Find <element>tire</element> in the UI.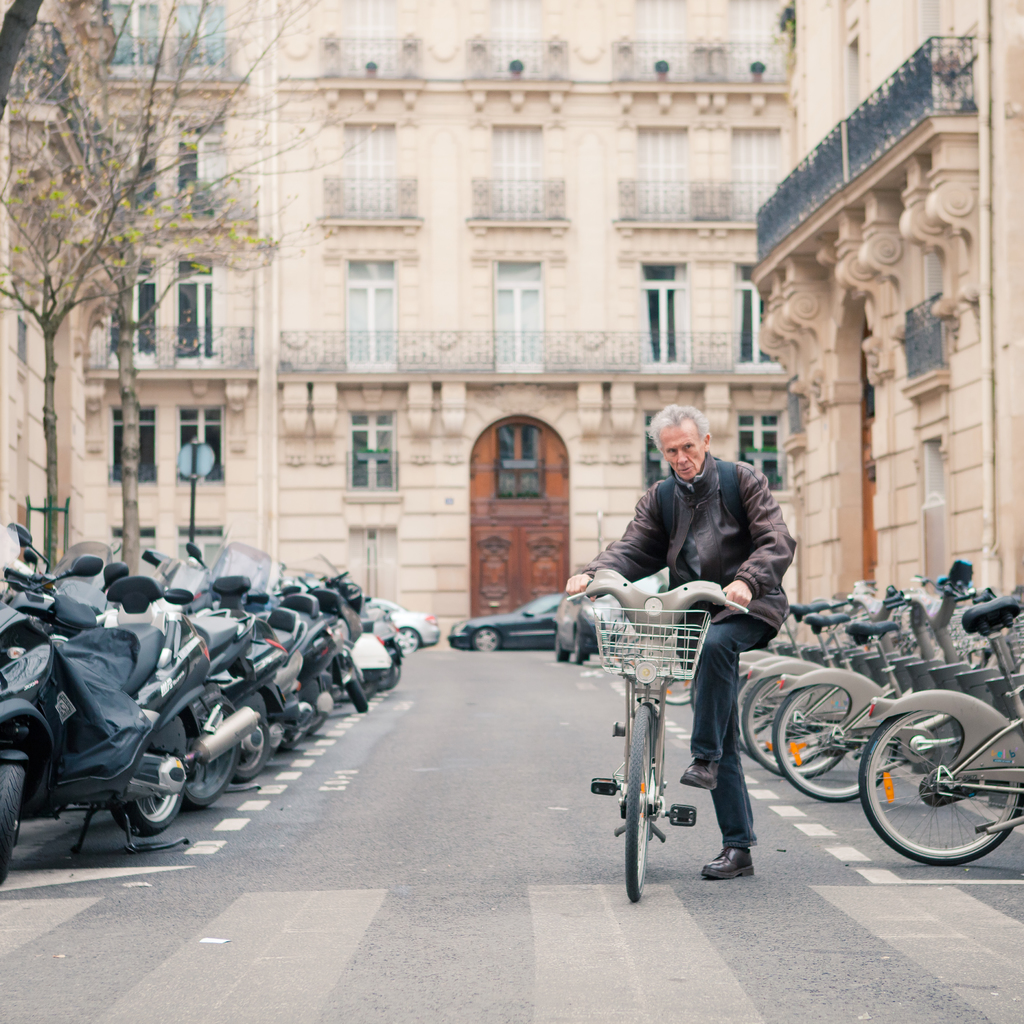
UI element at 625:705:657:899.
